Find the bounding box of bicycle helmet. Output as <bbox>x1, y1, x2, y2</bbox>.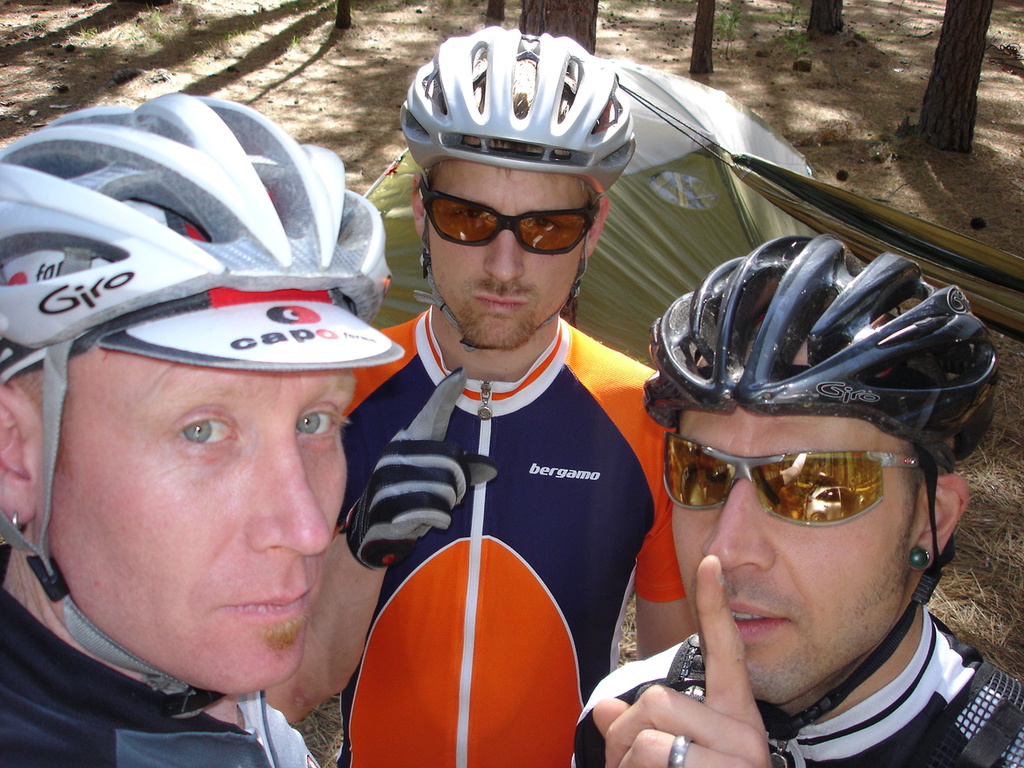
<bbox>397, 25, 637, 351</bbox>.
